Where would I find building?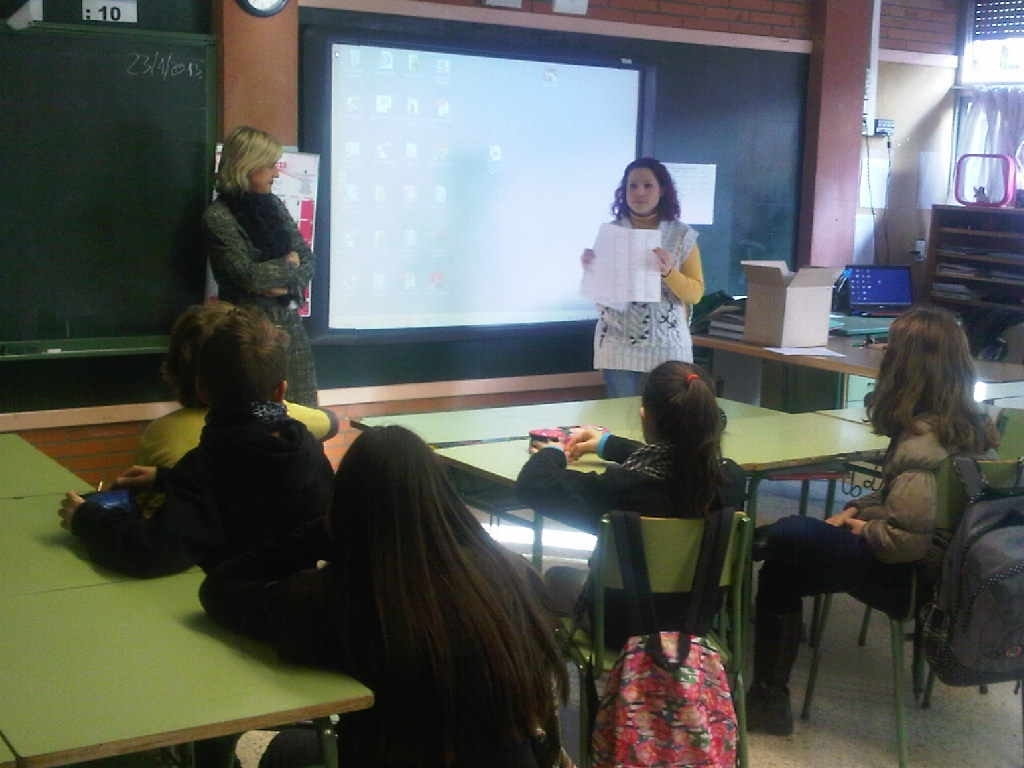
At (x1=1, y1=0, x2=1023, y2=767).
